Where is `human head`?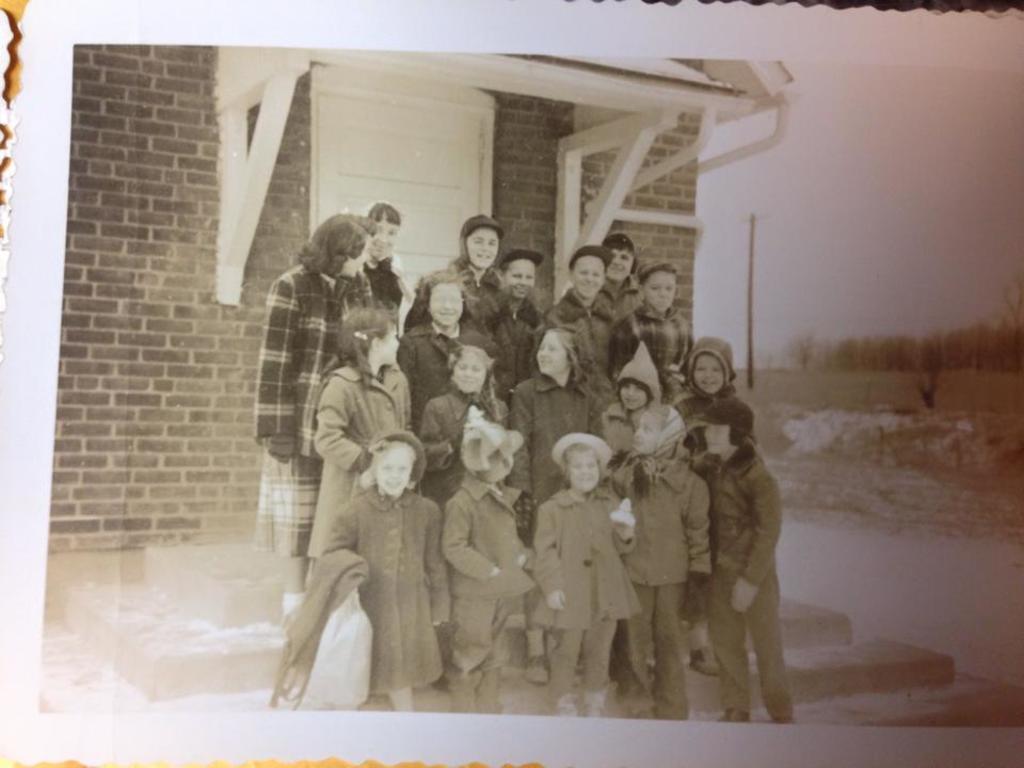
(x1=691, y1=333, x2=733, y2=395).
